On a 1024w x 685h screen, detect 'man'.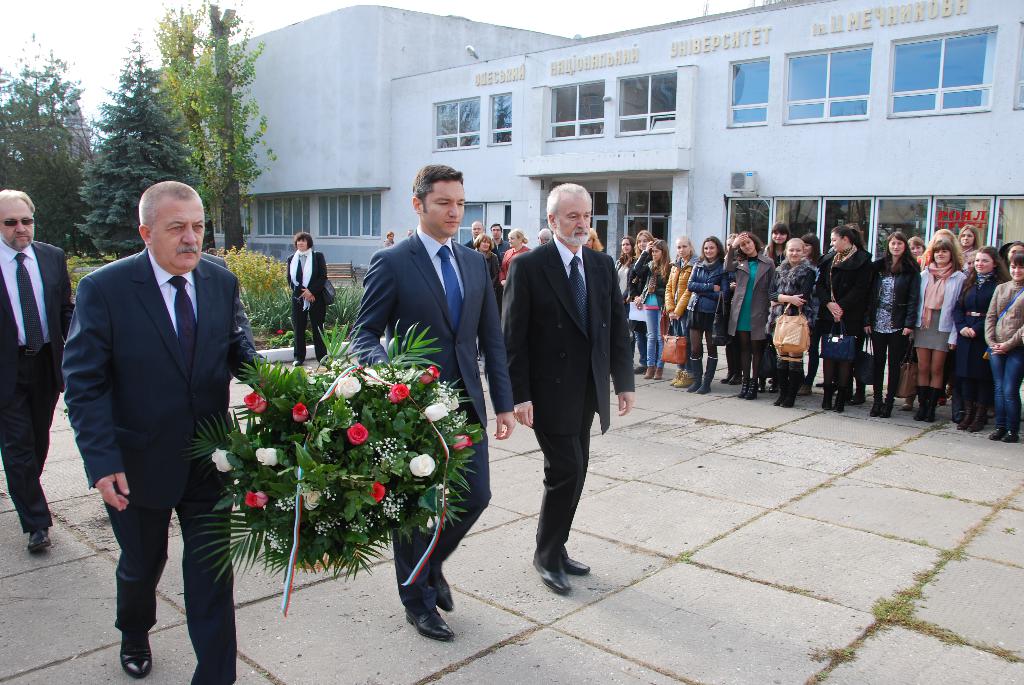
(348, 164, 515, 641).
